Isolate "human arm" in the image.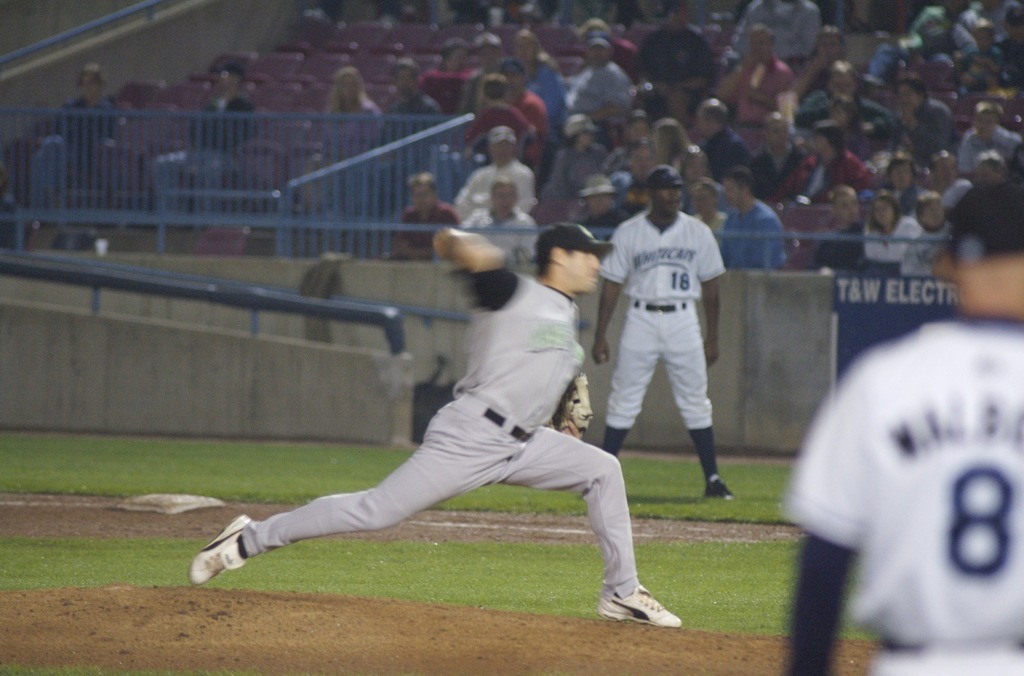
Isolated region: box=[430, 218, 507, 287].
